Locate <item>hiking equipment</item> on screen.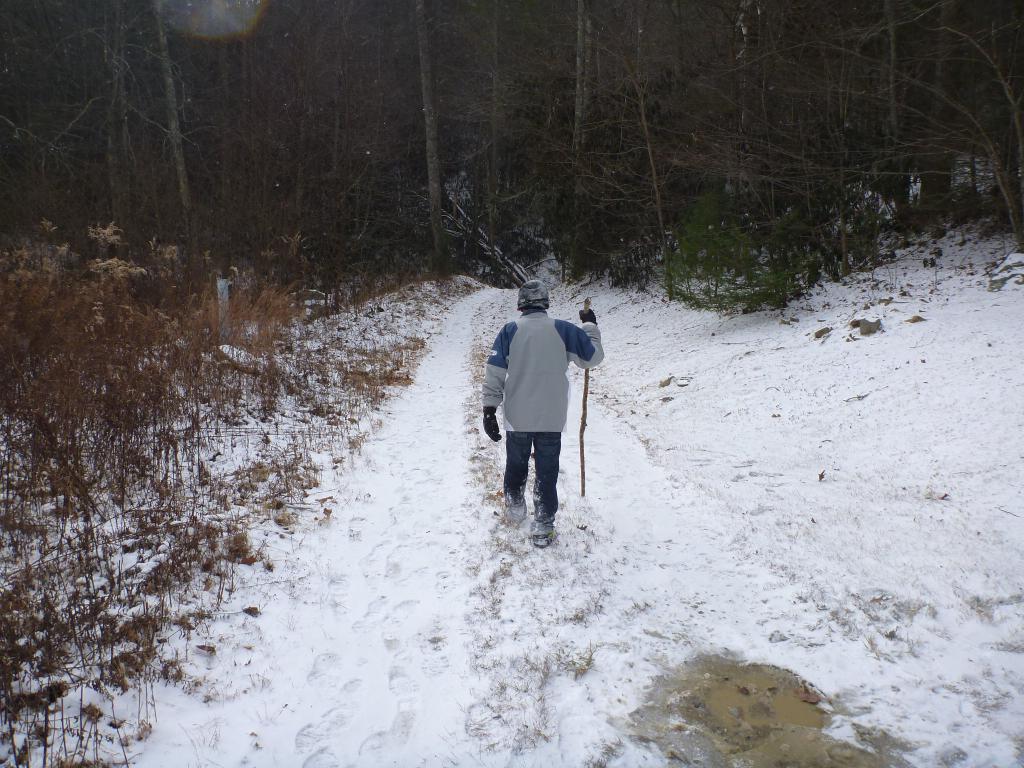
On screen at pyautogui.locateOnScreen(516, 283, 550, 308).
